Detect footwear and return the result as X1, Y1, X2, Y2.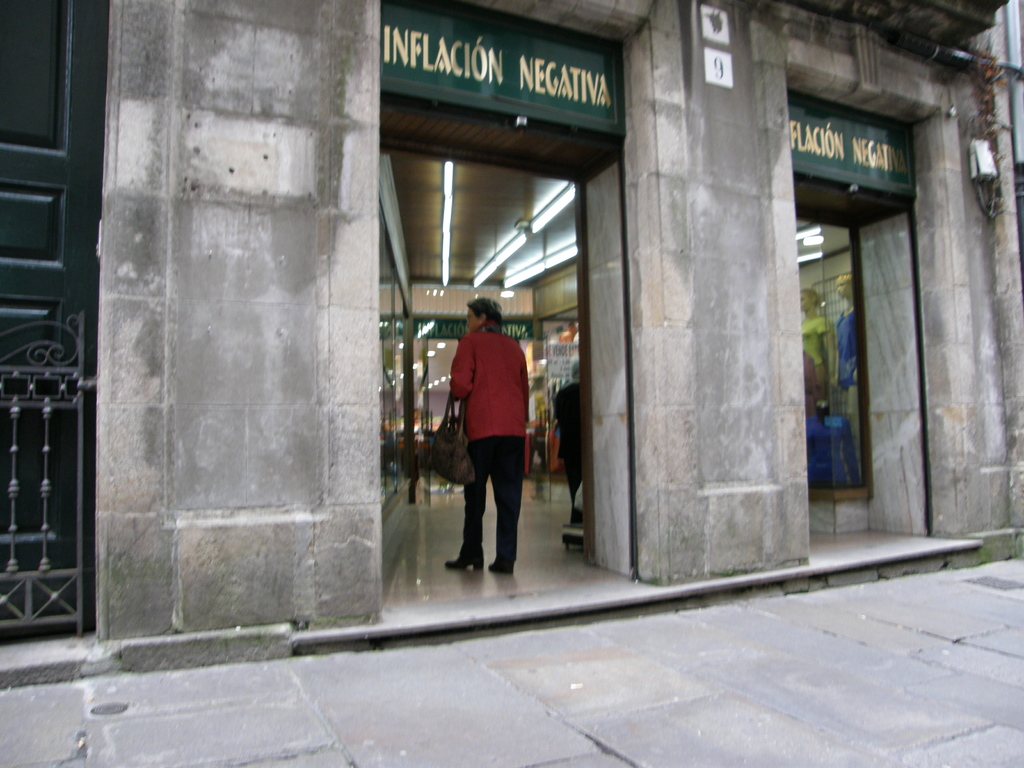
492, 564, 511, 574.
